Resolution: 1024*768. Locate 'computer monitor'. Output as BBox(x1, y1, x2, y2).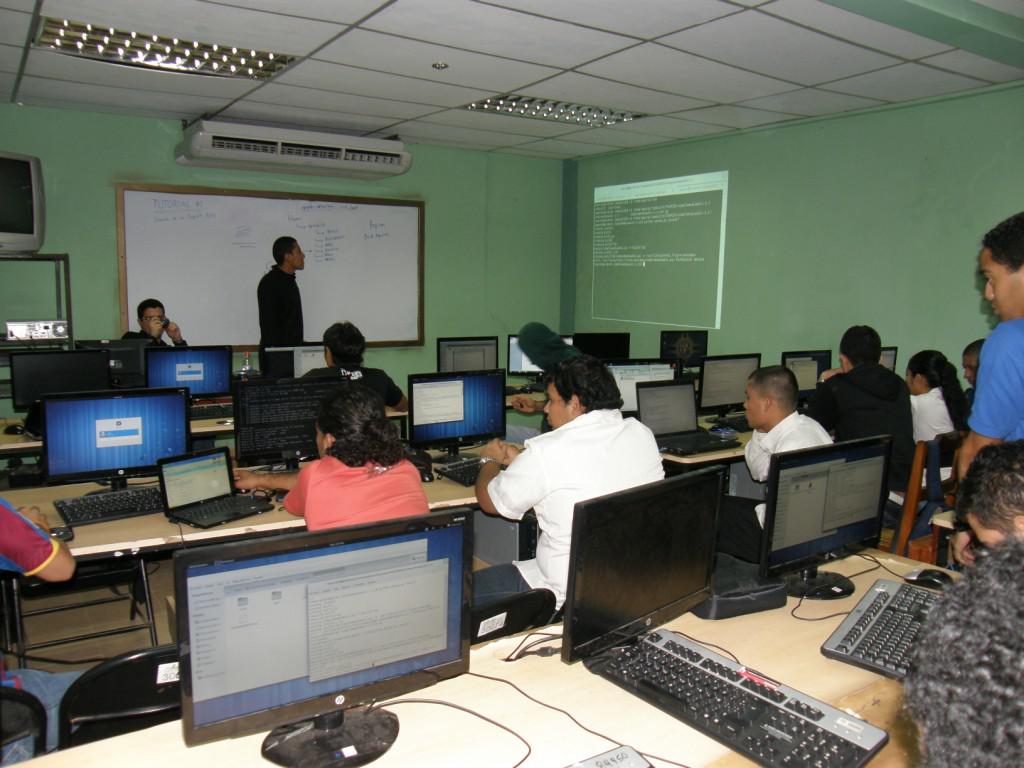
BBox(596, 358, 684, 409).
